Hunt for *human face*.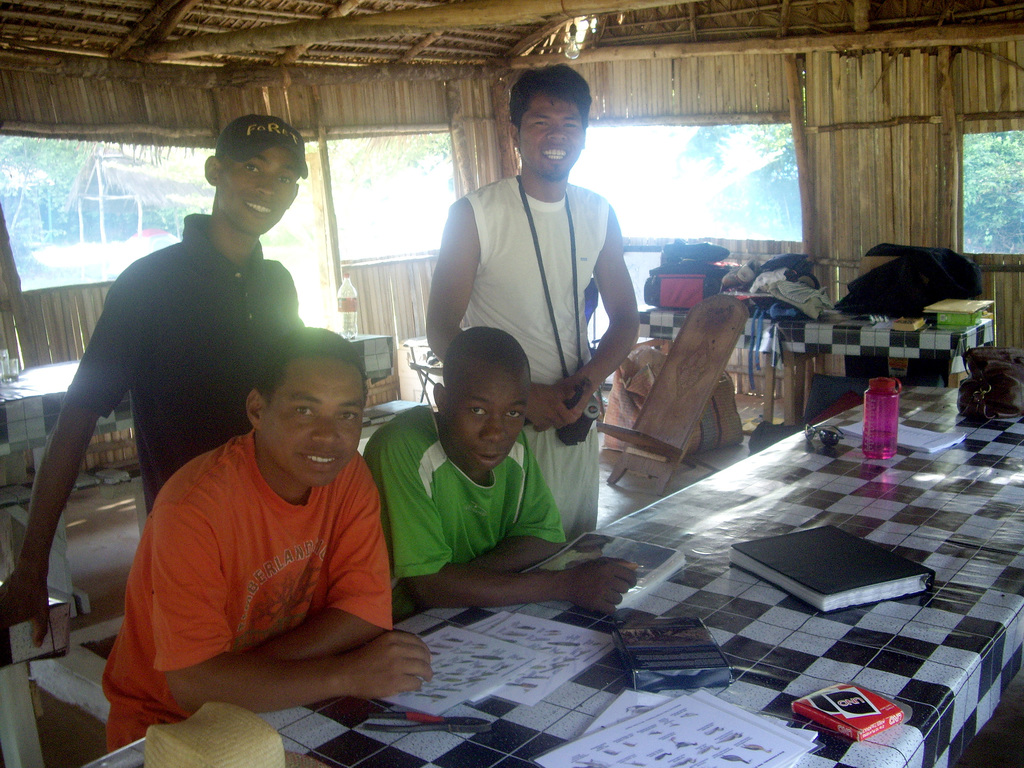
Hunted down at [452, 379, 527, 472].
